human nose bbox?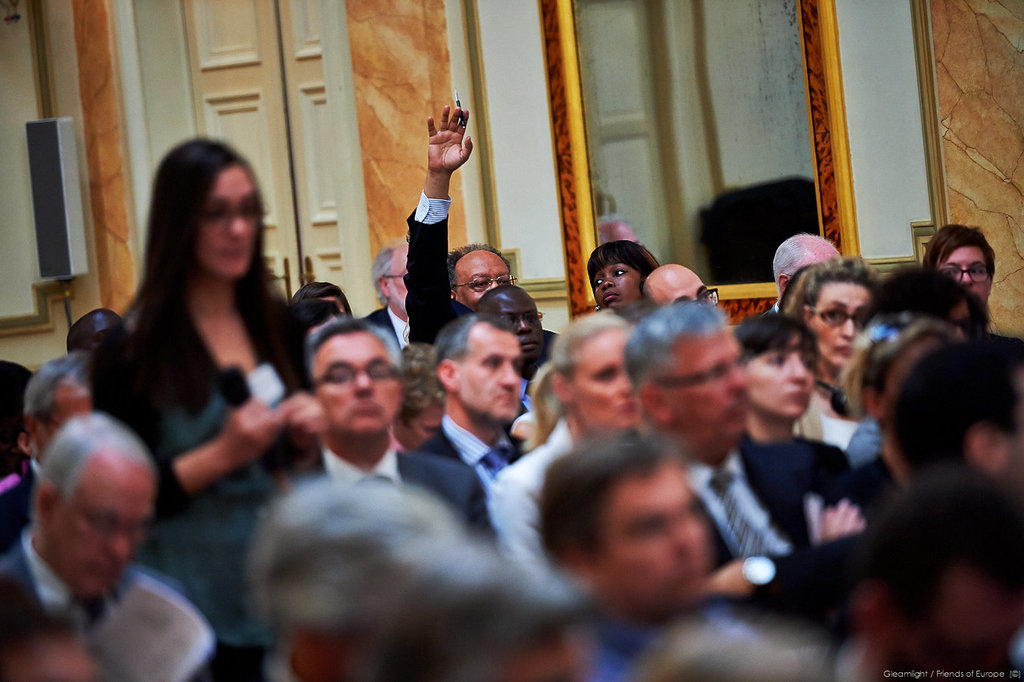
(229,214,248,240)
